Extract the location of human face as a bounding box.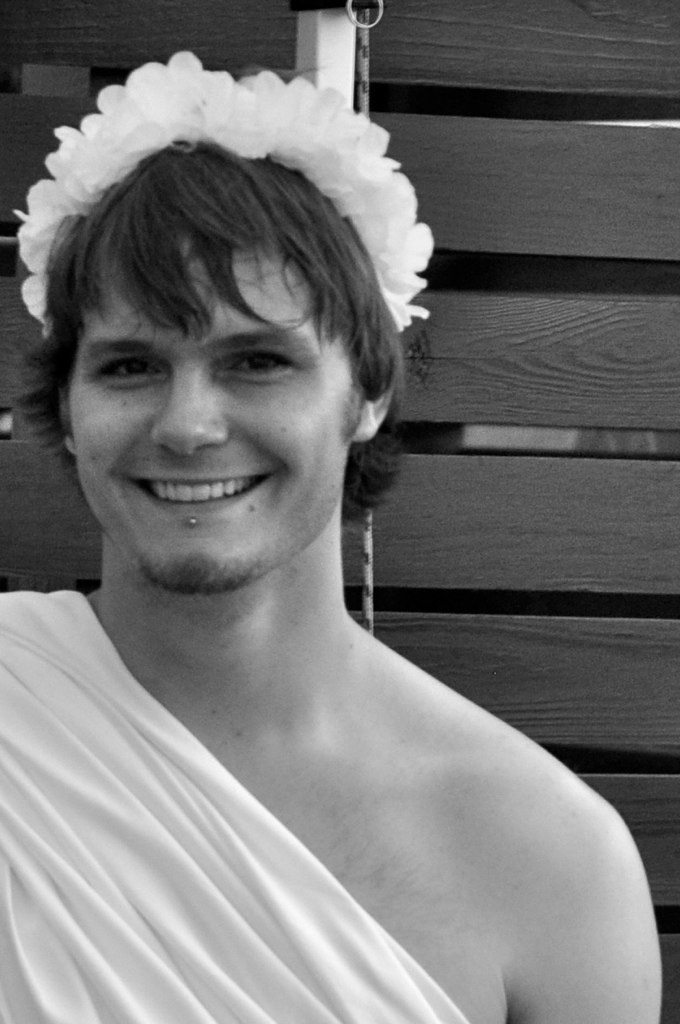
64/235/366/590.
